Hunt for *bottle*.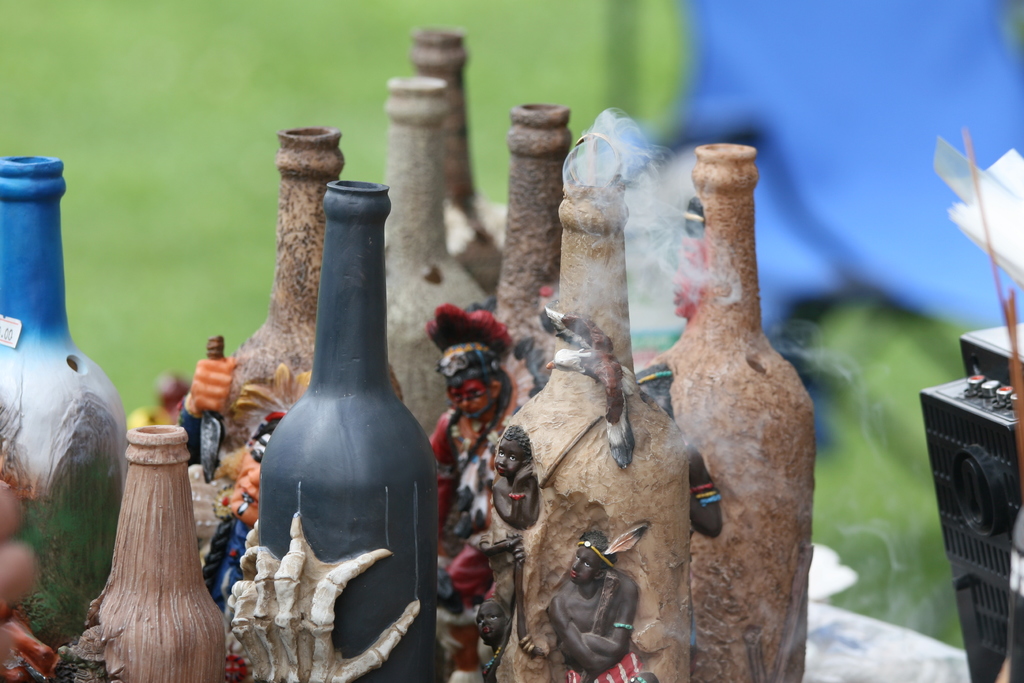
Hunted down at bbox=[0, 150, 128, 682].
